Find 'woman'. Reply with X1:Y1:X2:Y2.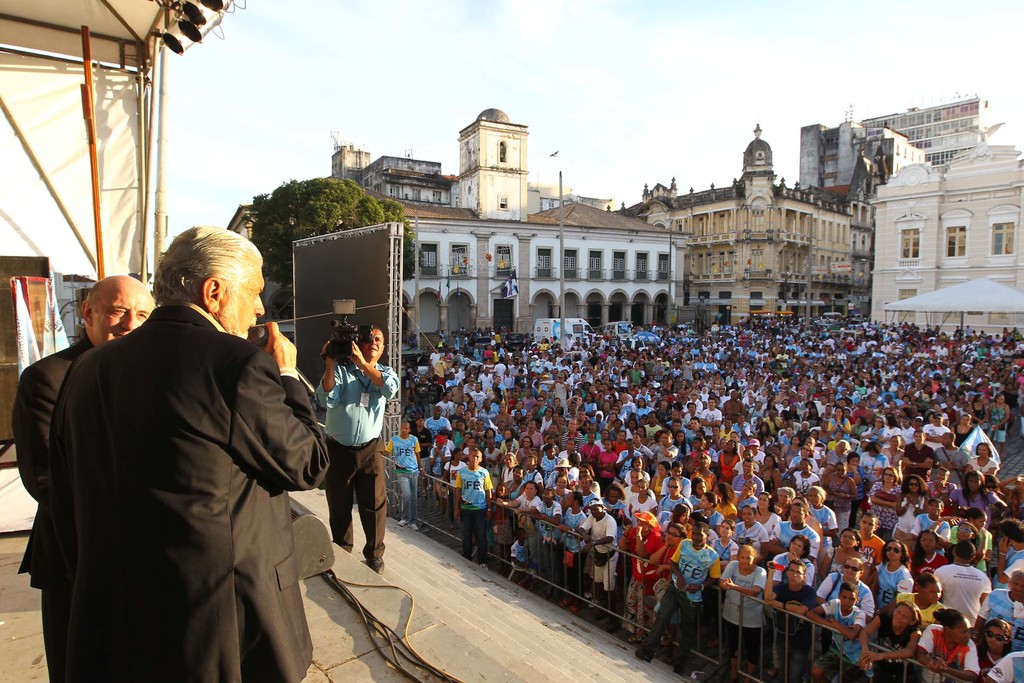
967:440:1001:489.
